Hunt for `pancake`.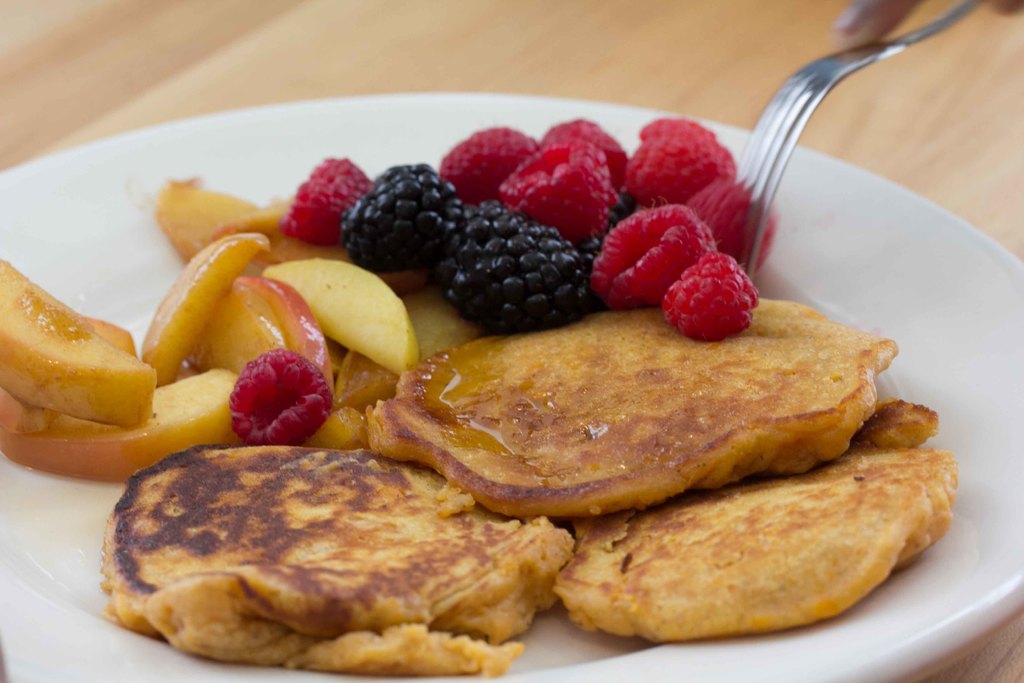
Hunted down at rect(369, 290, 904, 522).
